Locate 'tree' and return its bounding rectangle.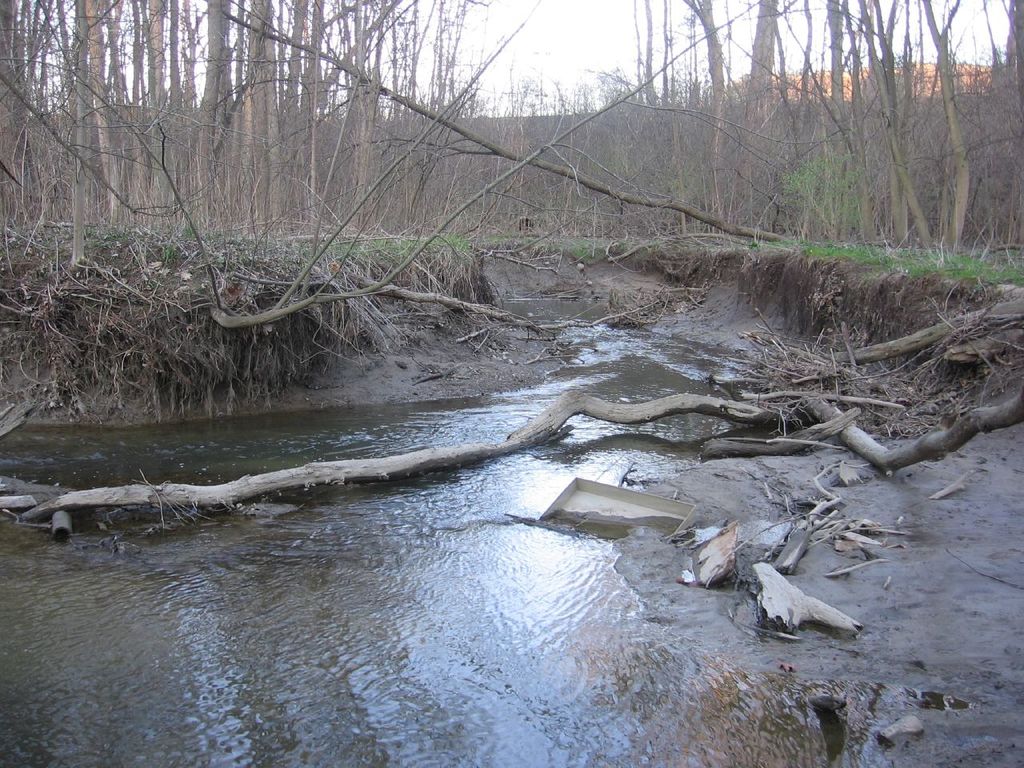
l=522, t=78, r=631, b=242.
